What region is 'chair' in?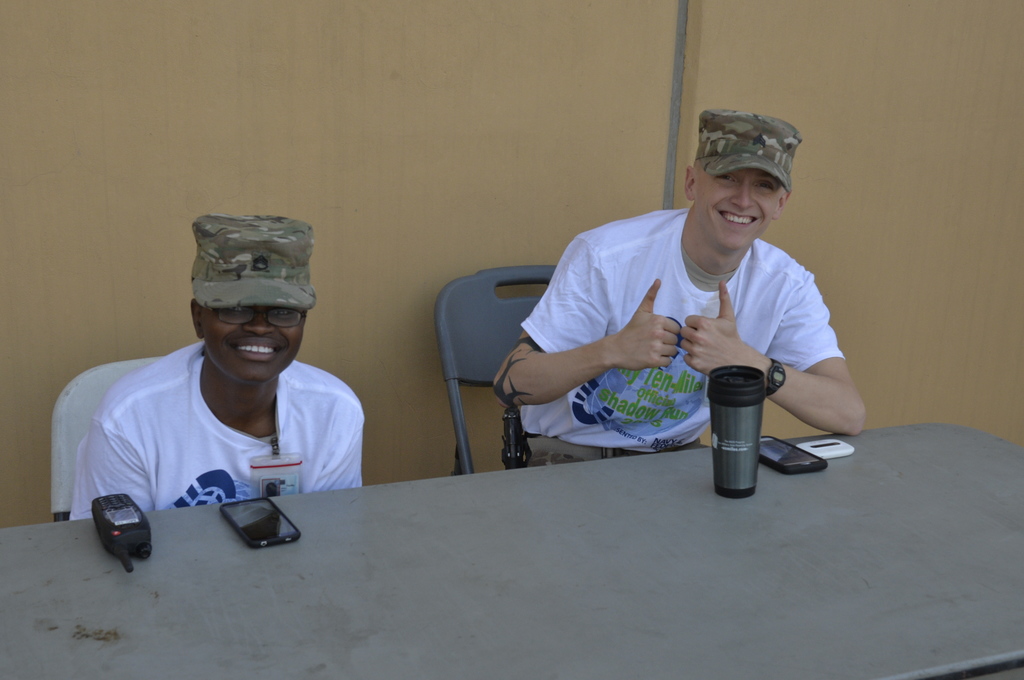
422,253,538,469.
